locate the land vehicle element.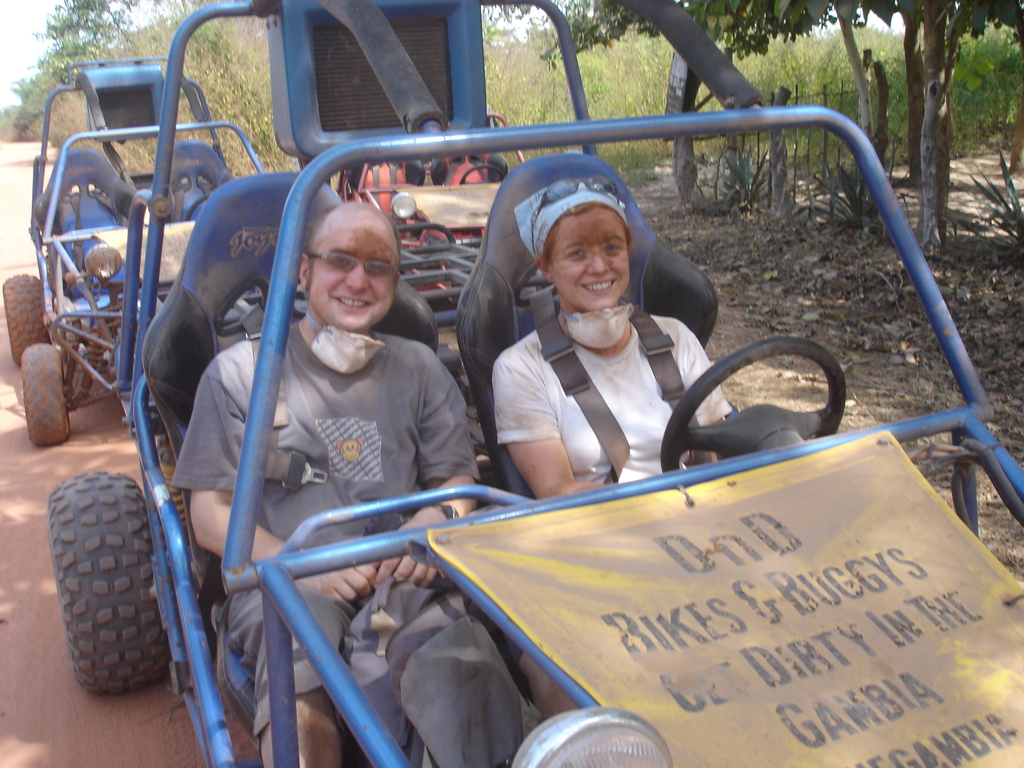
Element bbox: [x1=0, y1=46, x2=1023, y2=738].
